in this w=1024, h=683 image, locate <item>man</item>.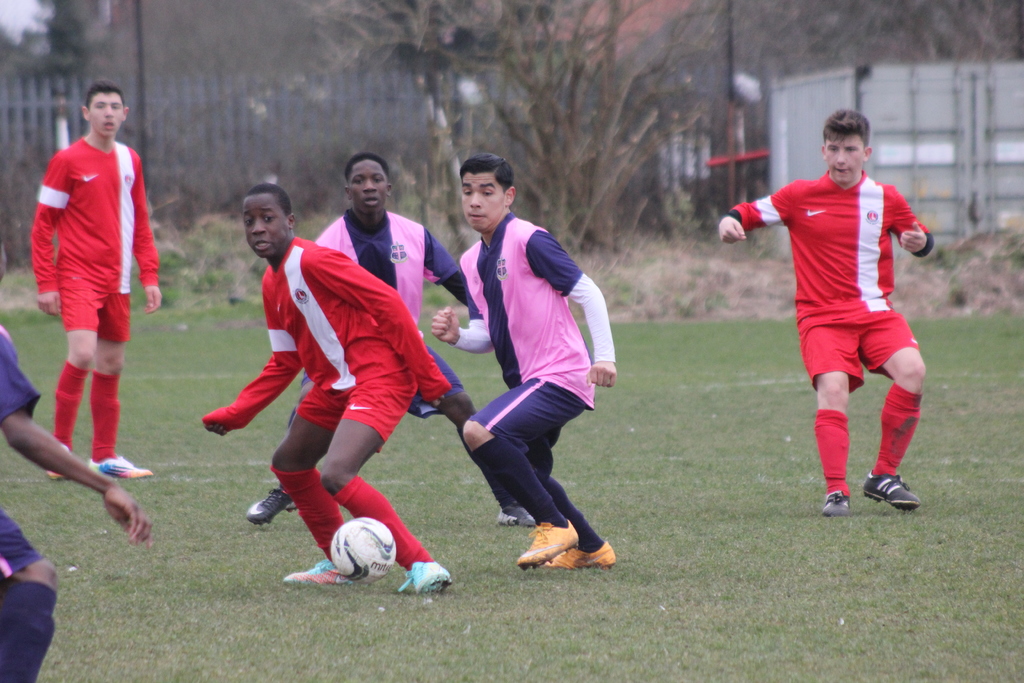
Bounding box: <bbox>0, 325, 152, 682</bbox>.
